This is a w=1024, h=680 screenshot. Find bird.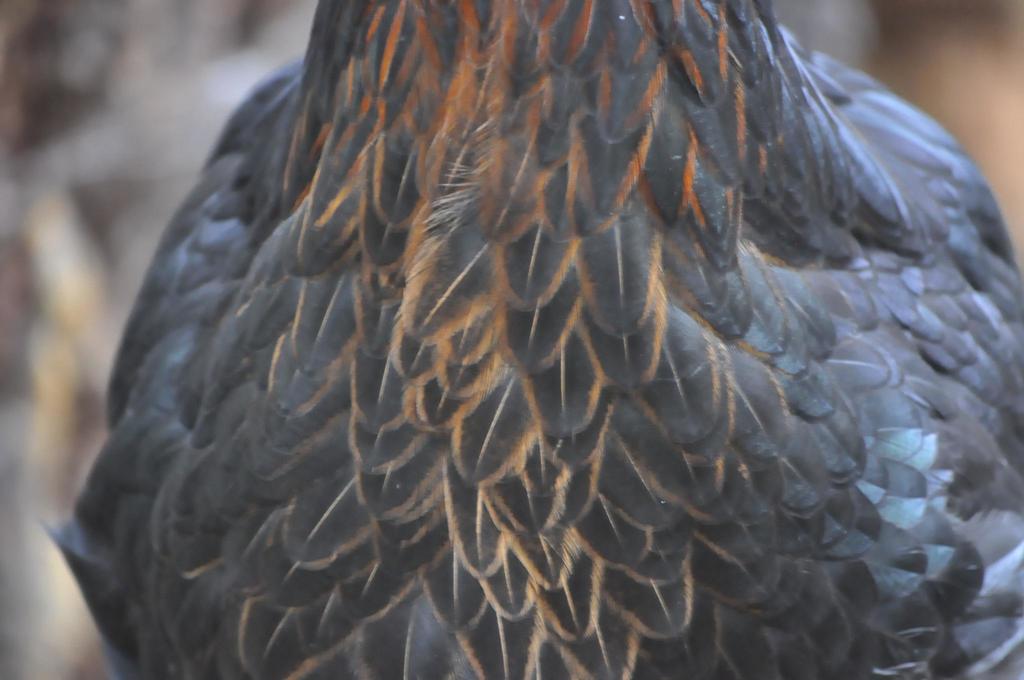
Bounding box: l=46, t=11, r=1021, b=678.
